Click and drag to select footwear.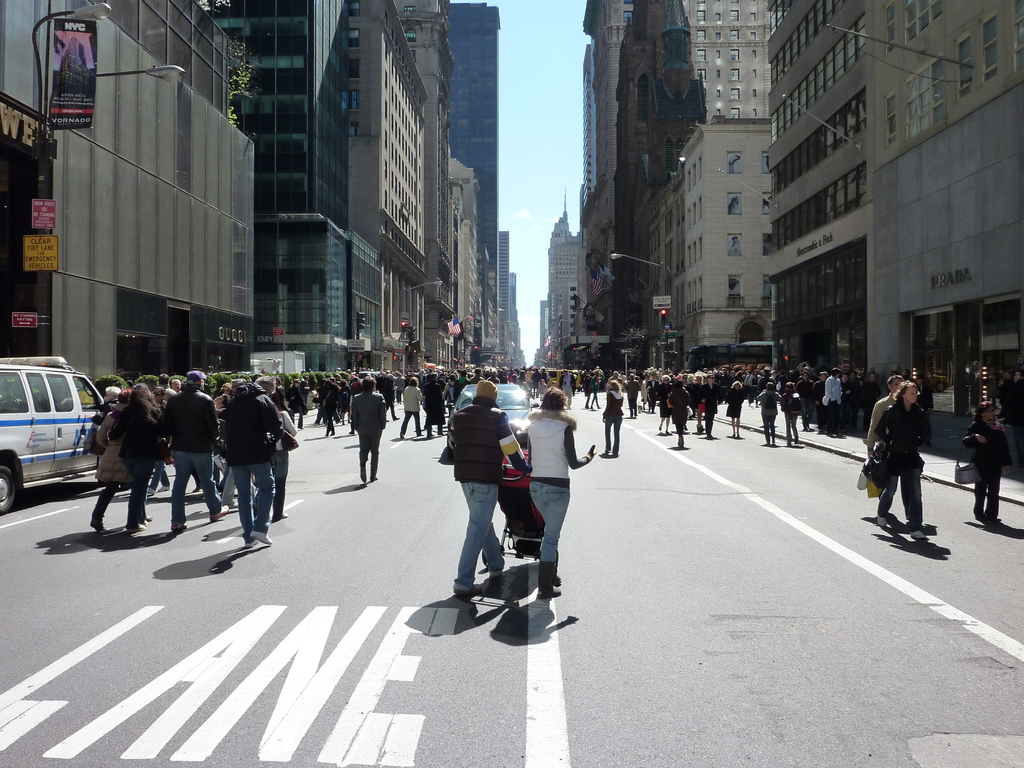
Selection: {"left": 157, "top": 484, "right": 170, "bottom": 492}.
